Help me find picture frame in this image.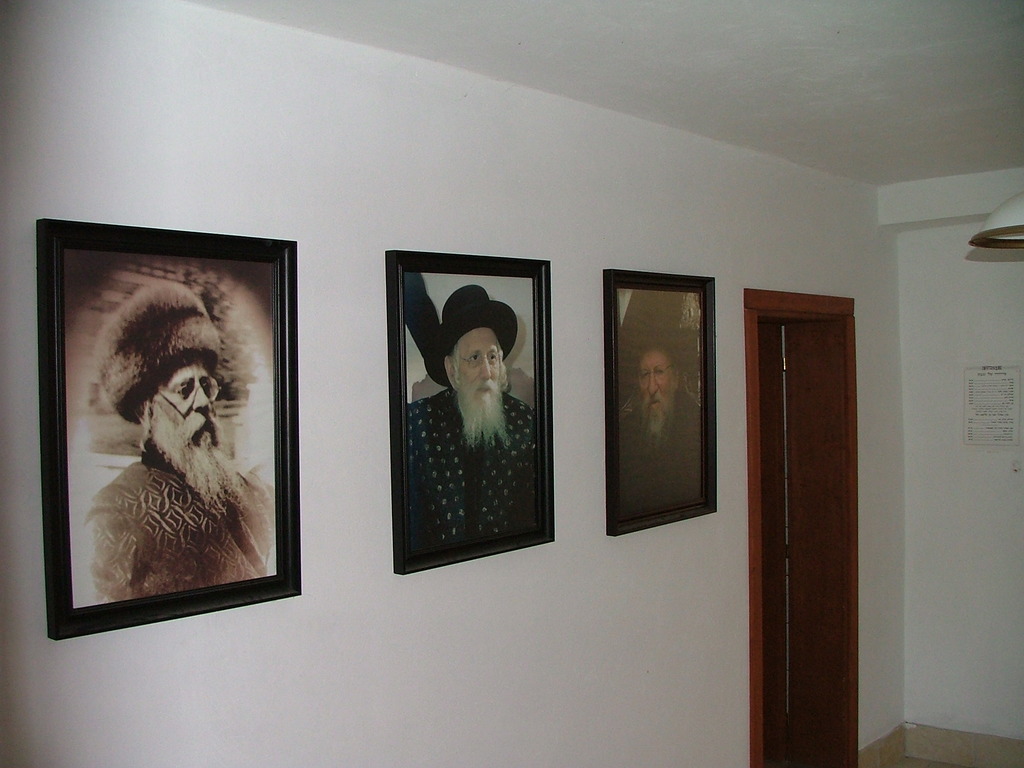
Found it: Rect(600, 268, 718, 534).
